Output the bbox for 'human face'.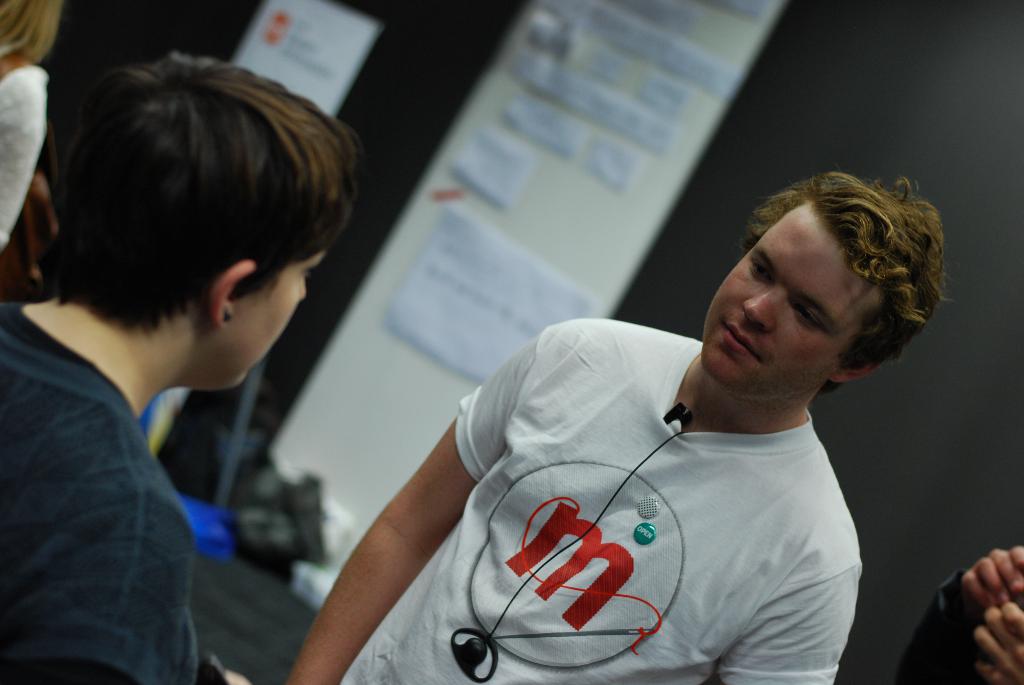
<bbox>202, 246, 325, 392</bbox>.
